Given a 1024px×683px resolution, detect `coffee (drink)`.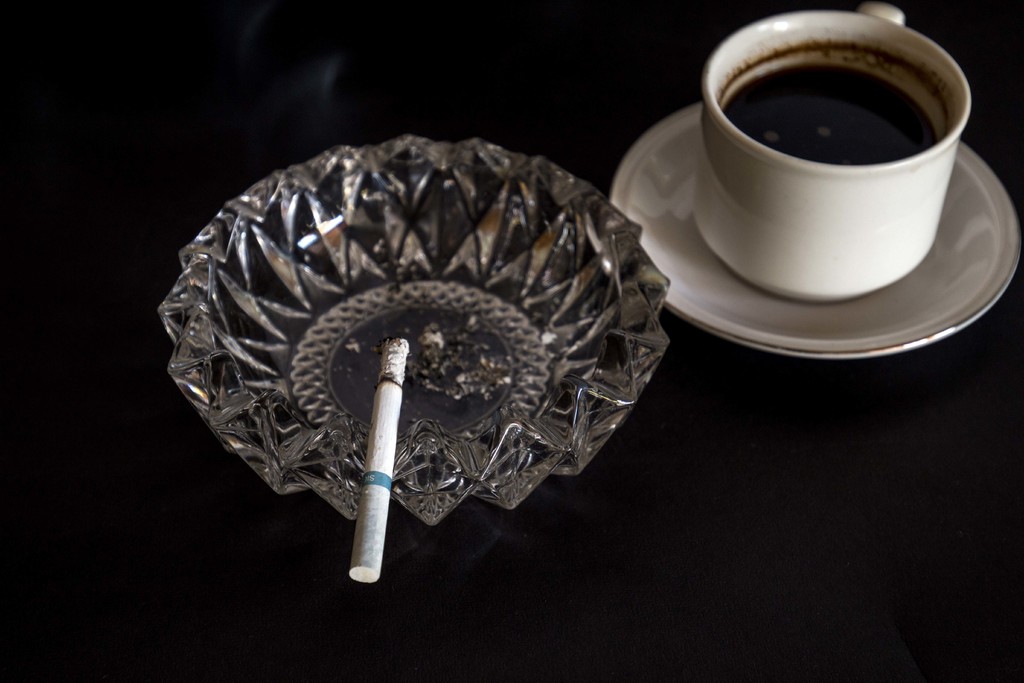
box(650, 4, 979, 297).
